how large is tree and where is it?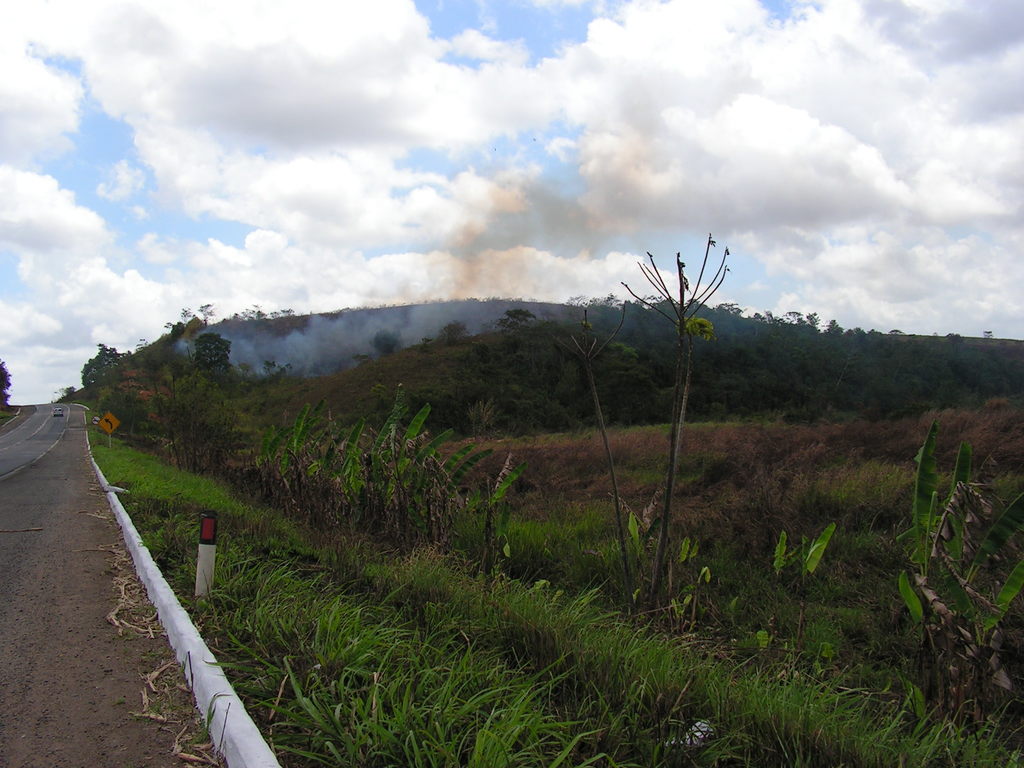
Bounding box: BBox(174, 302, 194, 324).
